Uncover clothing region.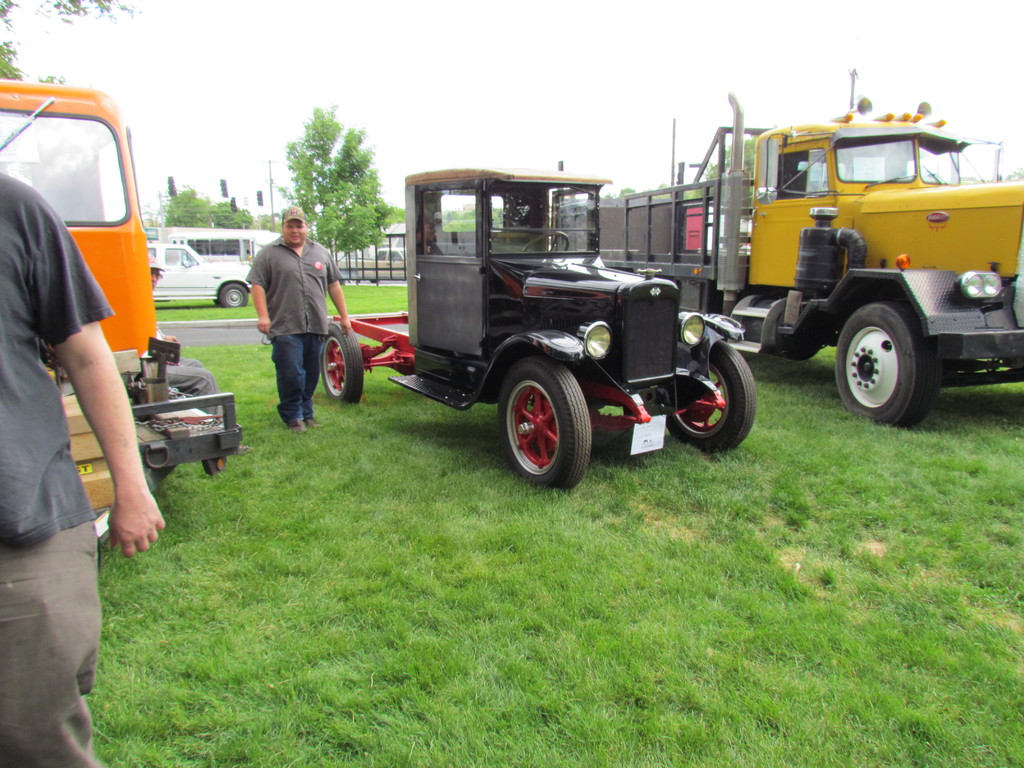
Uncovered: left=147, top=326, right=218, bottom=412.
